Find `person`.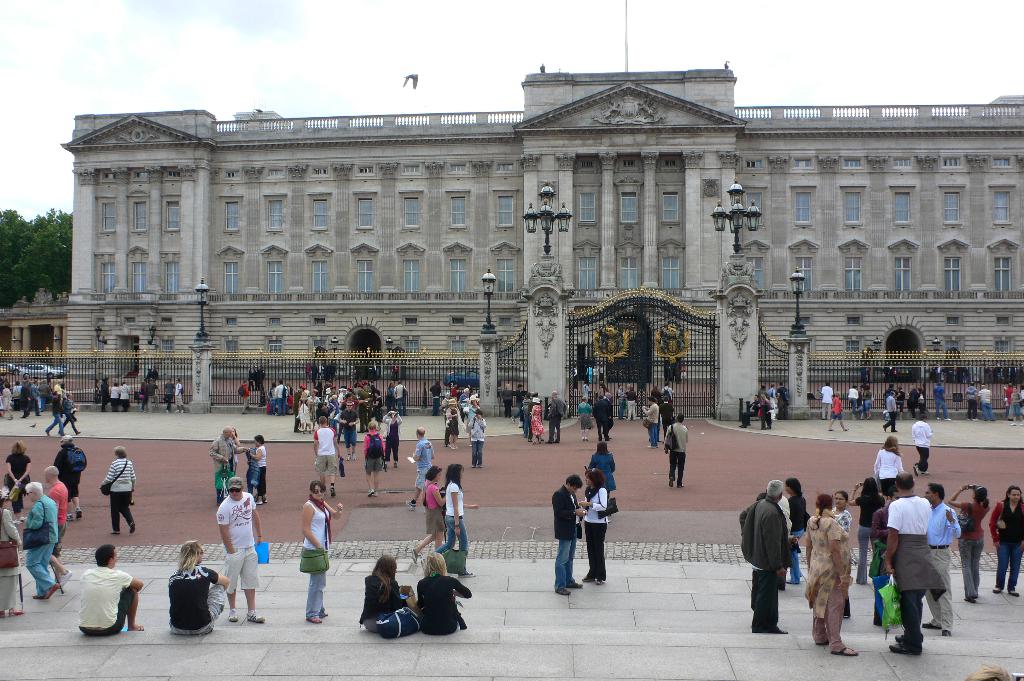
{"x1": 136, "y1": 381, "x2": 161, "y2": 411}.
